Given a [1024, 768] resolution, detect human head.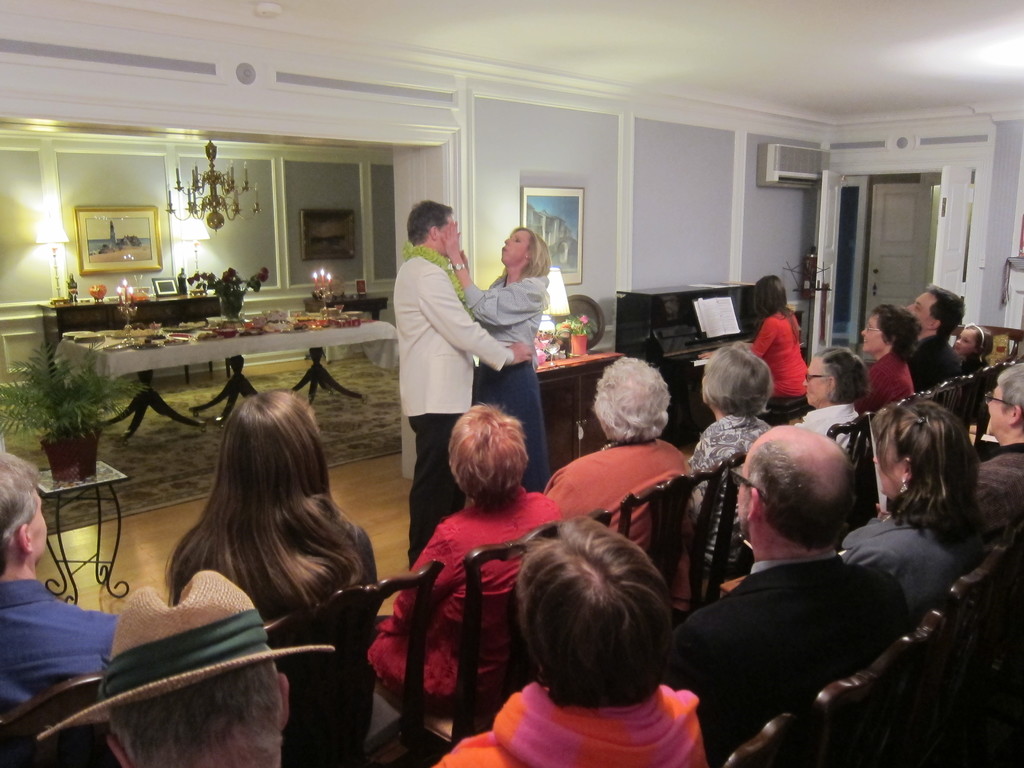
[left=592, top=357, right=669, bottom=442].
